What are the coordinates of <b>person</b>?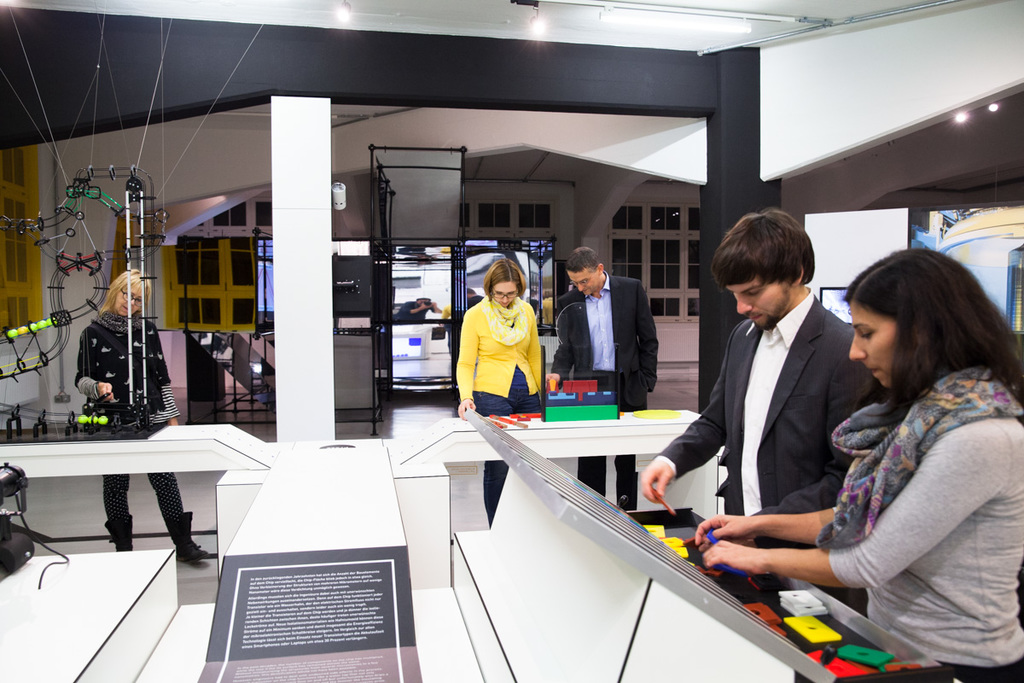
bbox=(637, 206, 888, 591).
